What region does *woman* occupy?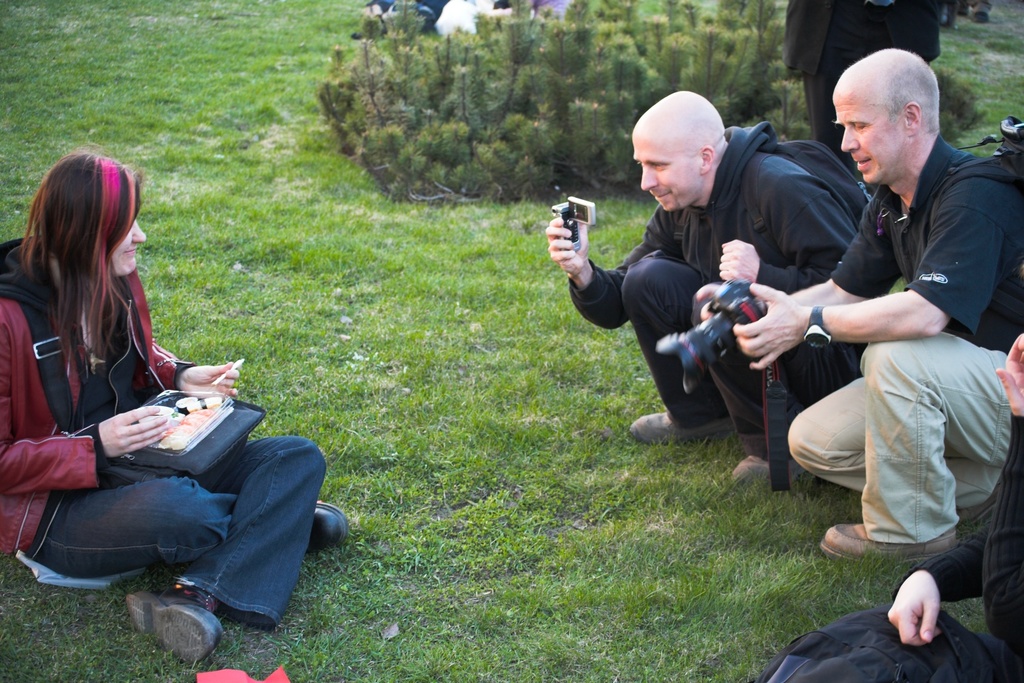
[left=10, top=137, right=258, bottom=634].
